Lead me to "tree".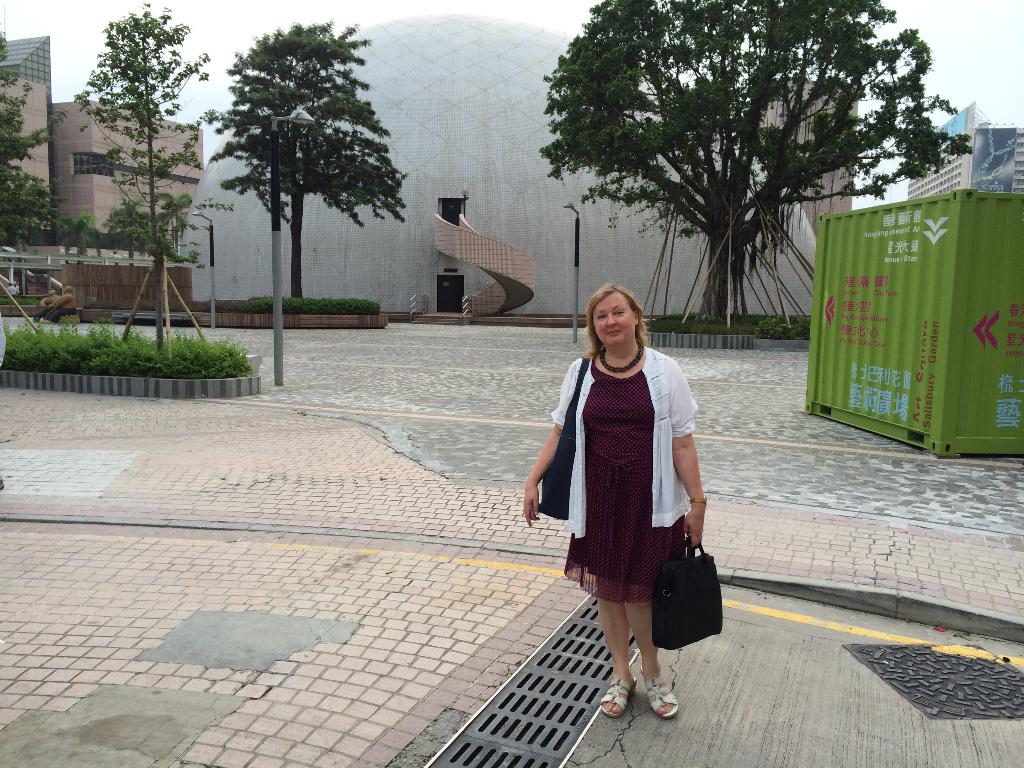
Lead to l=538, t=10, r=928, b=344.
